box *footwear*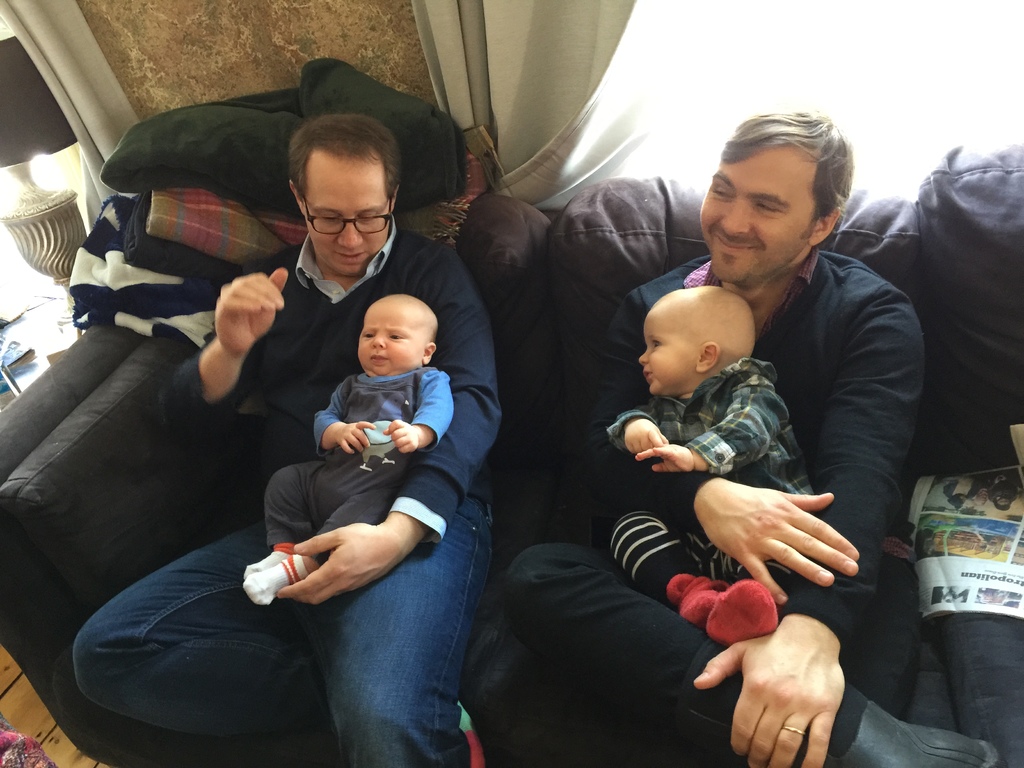
detection(797, 678, 1007, 765)
